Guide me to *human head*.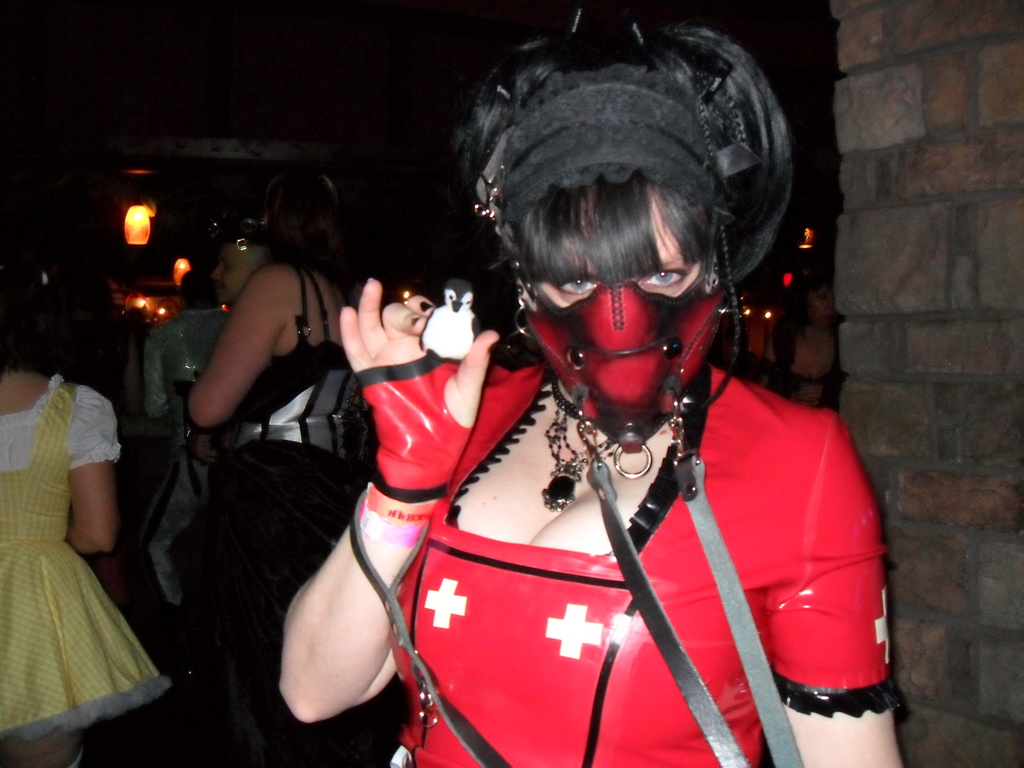
Guidance: x1=266 y1=173 x2=344 y2=262.
